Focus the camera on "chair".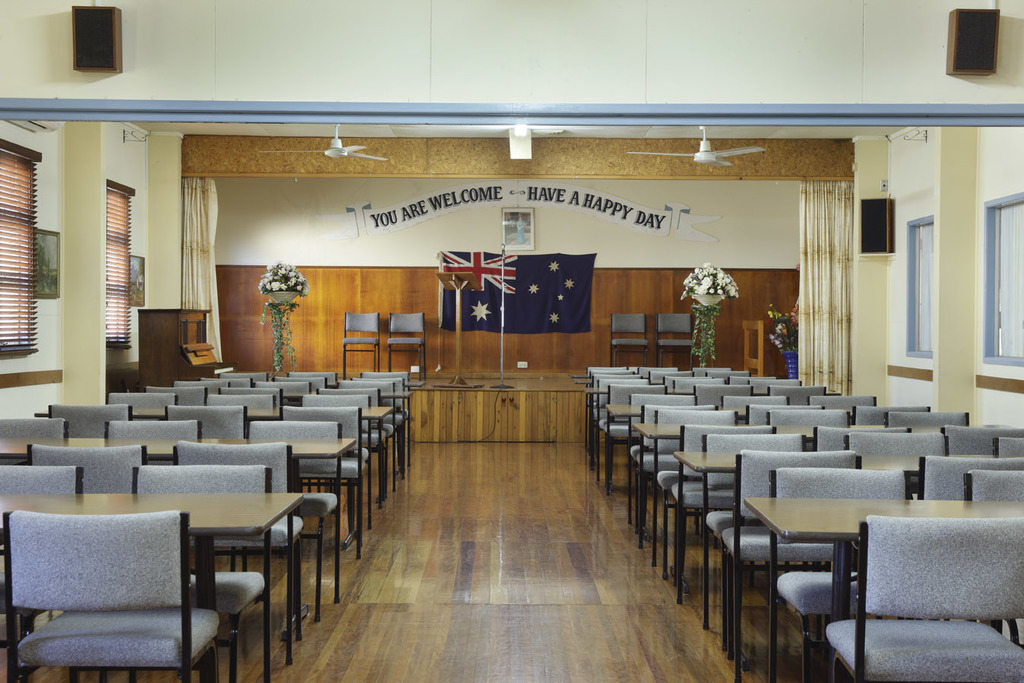
Focus region: select_region(674, 425, 779, 601).
